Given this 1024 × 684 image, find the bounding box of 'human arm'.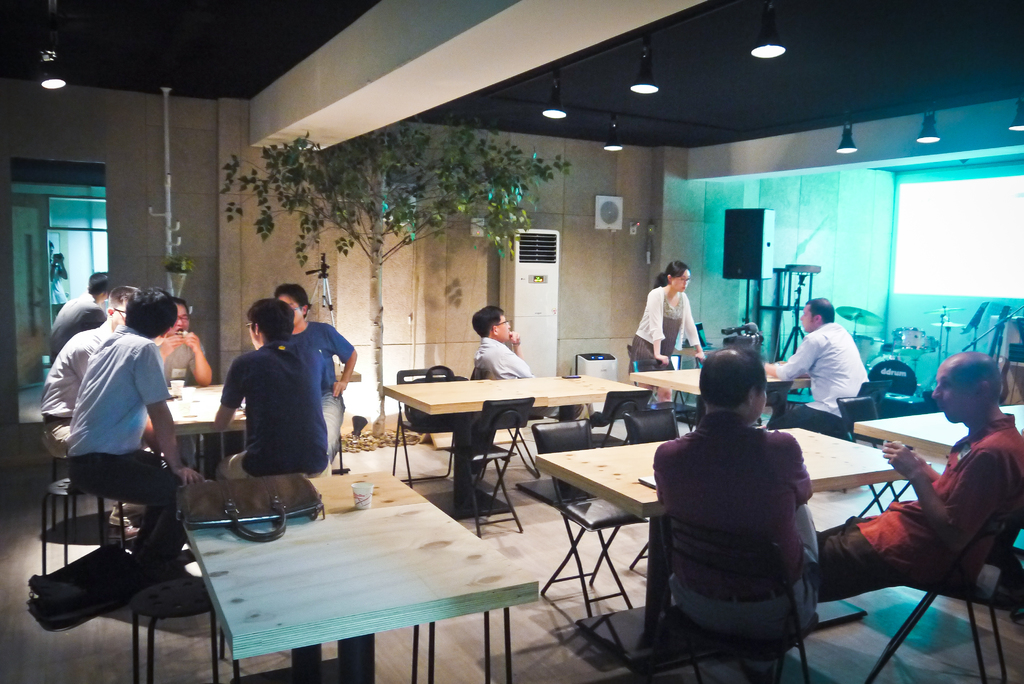
Rect(909, 451, 940, 485).
